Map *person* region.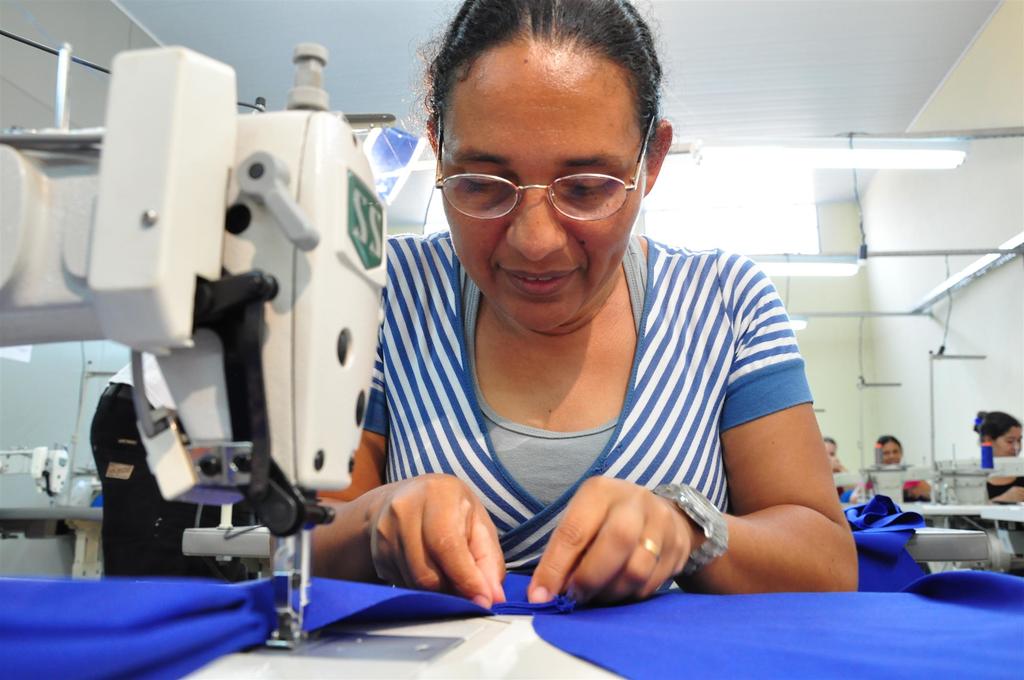
Mapped to 809 429 850 511.
